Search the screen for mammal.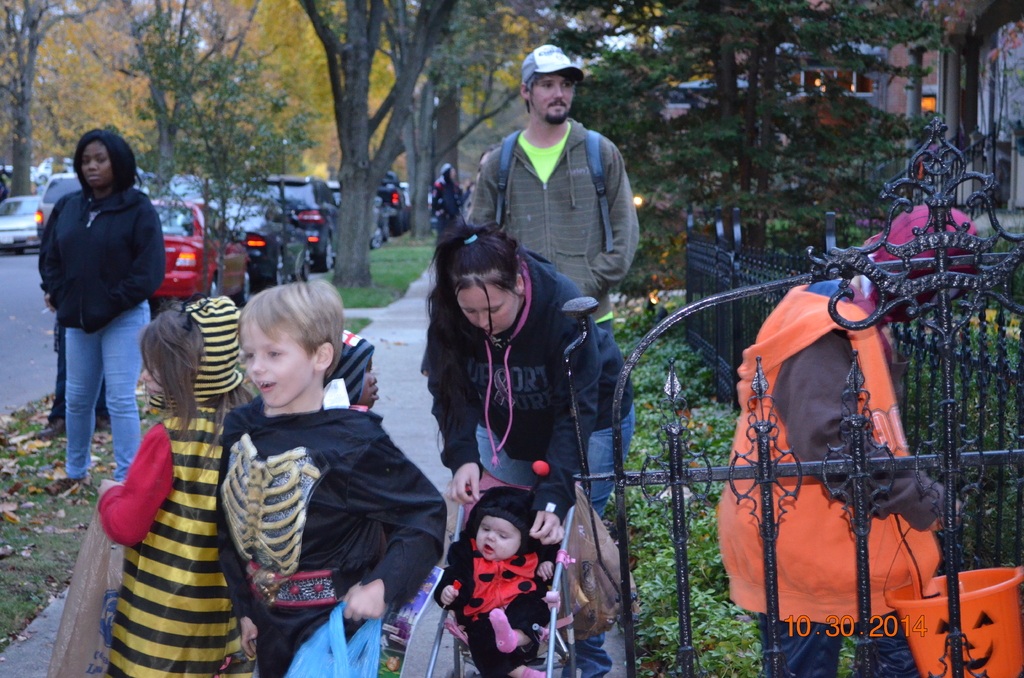
Found at <bbox>431, 159, 462, 220</bbox>.
